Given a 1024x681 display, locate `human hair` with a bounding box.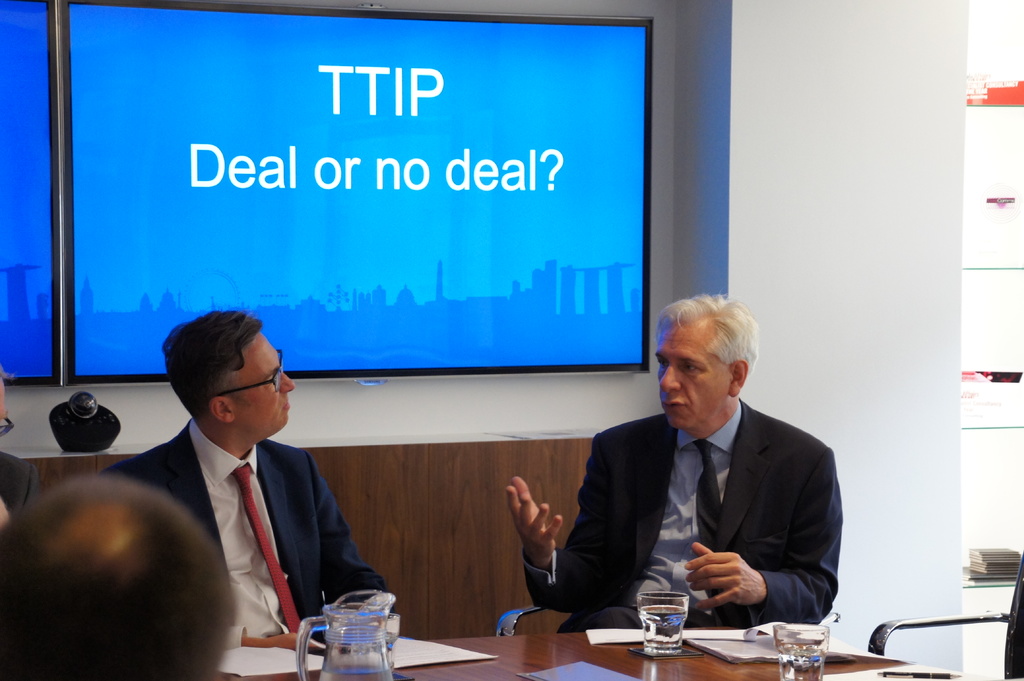
Located: 158,307,260,422.
